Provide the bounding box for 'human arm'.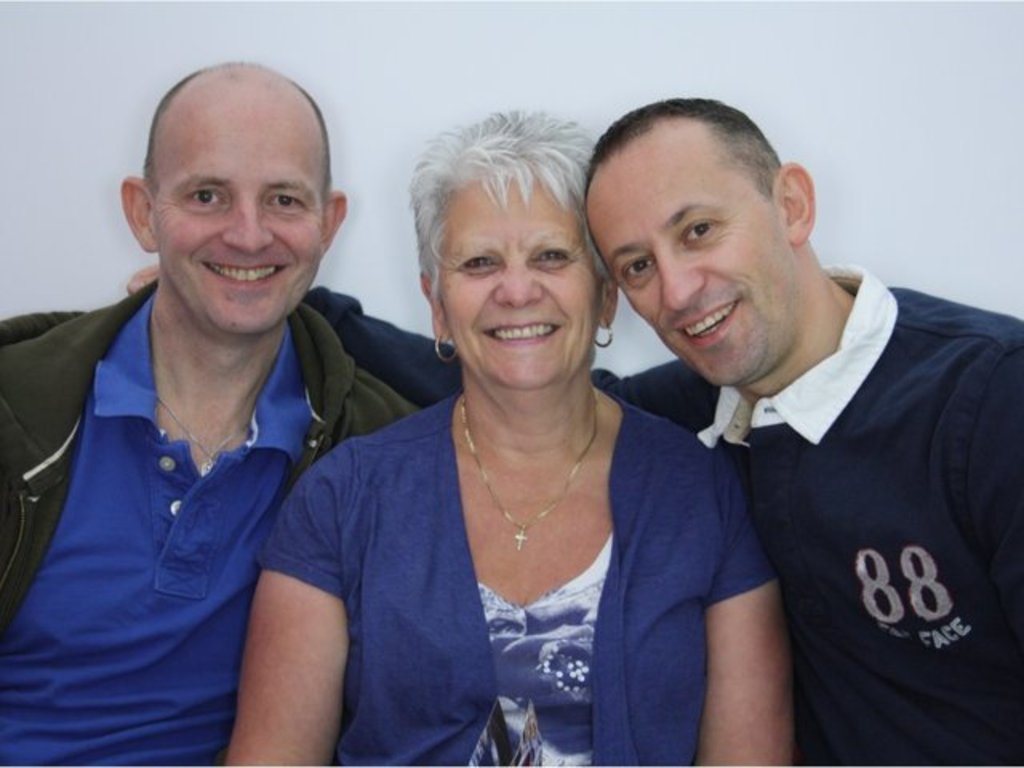
l=682, t=458, r=798, b=766.
